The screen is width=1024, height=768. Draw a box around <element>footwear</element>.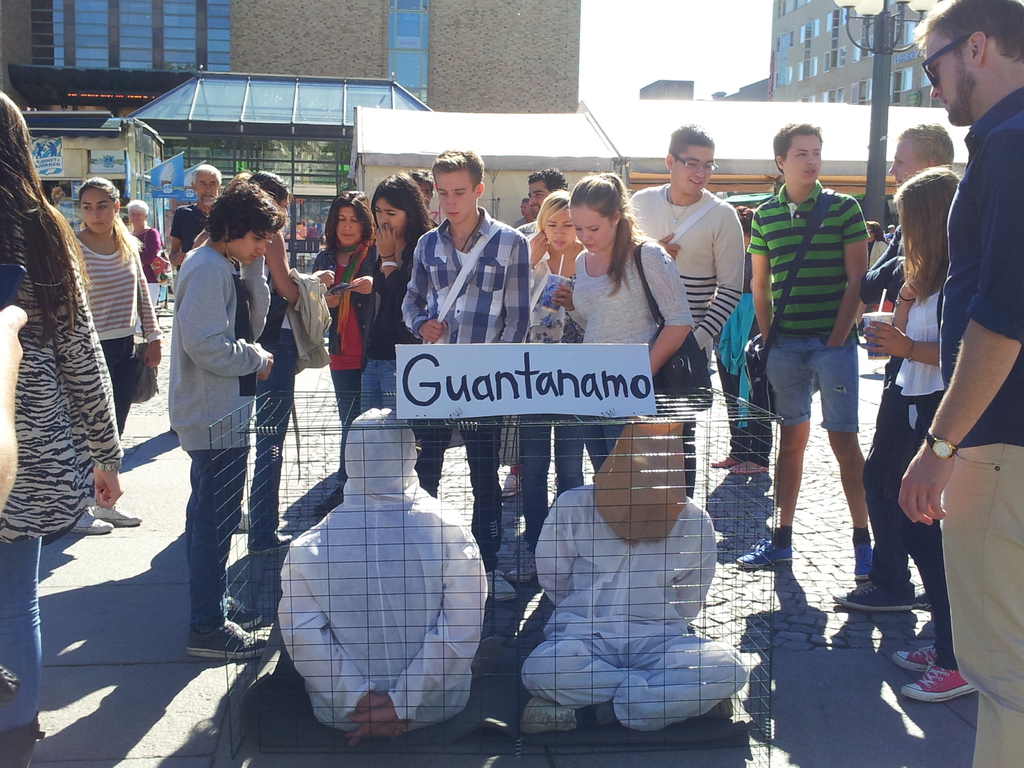
{"x1": 902, "y1": 664, "x2": 983, "y2": 704}.
